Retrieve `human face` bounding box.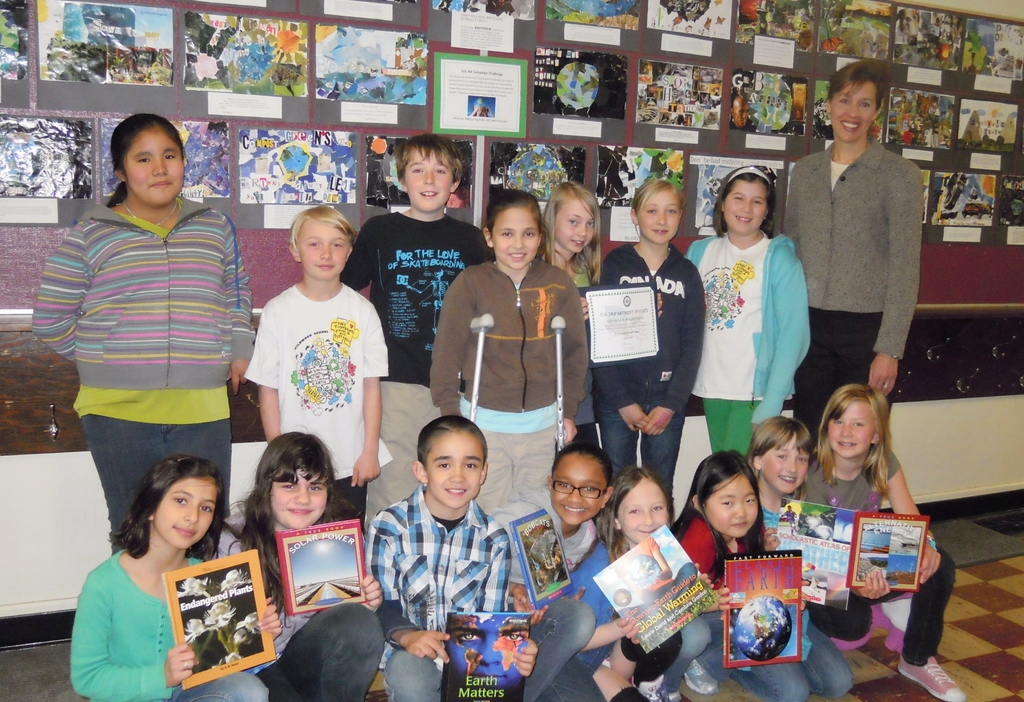
Bounding box: {"left": 271, "top": 469, "right": 324, "bottom": 529}.
